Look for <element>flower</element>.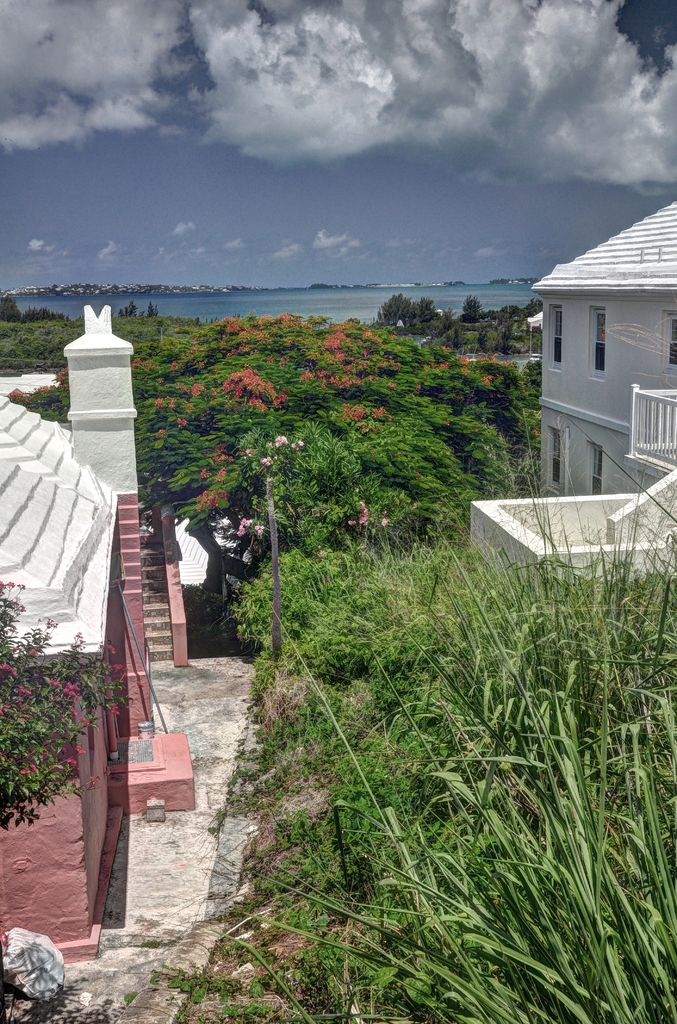
Found: box(63, 693, 75, 700).
